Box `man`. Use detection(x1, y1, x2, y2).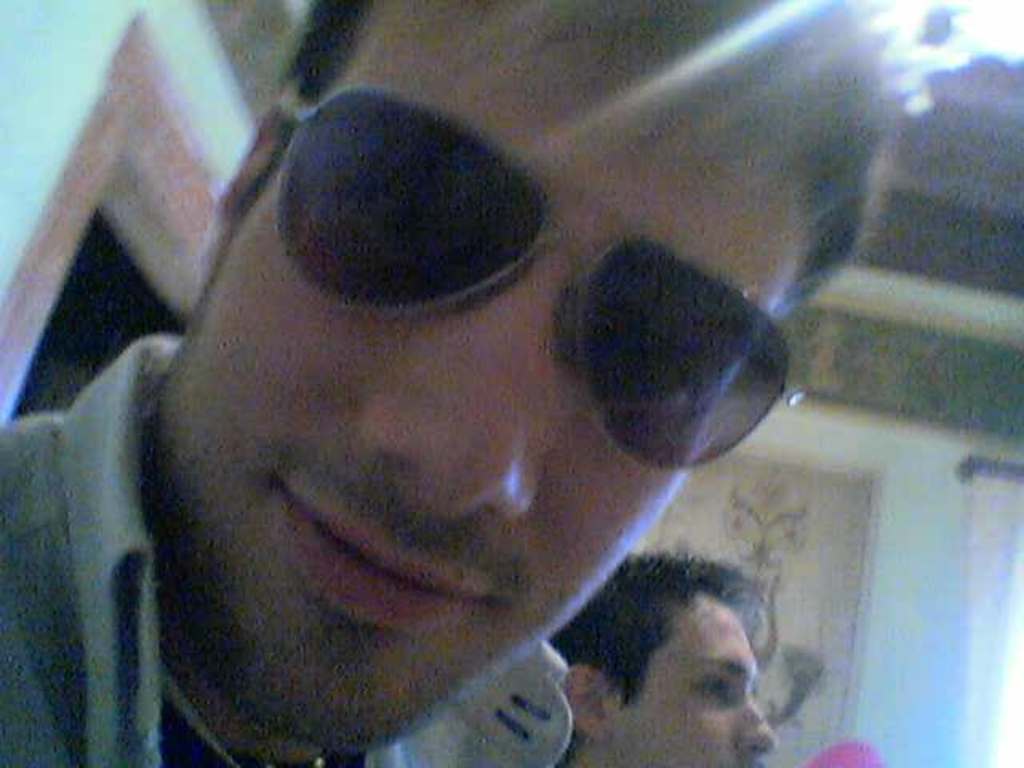
detection(0, 0, 906, 766).
